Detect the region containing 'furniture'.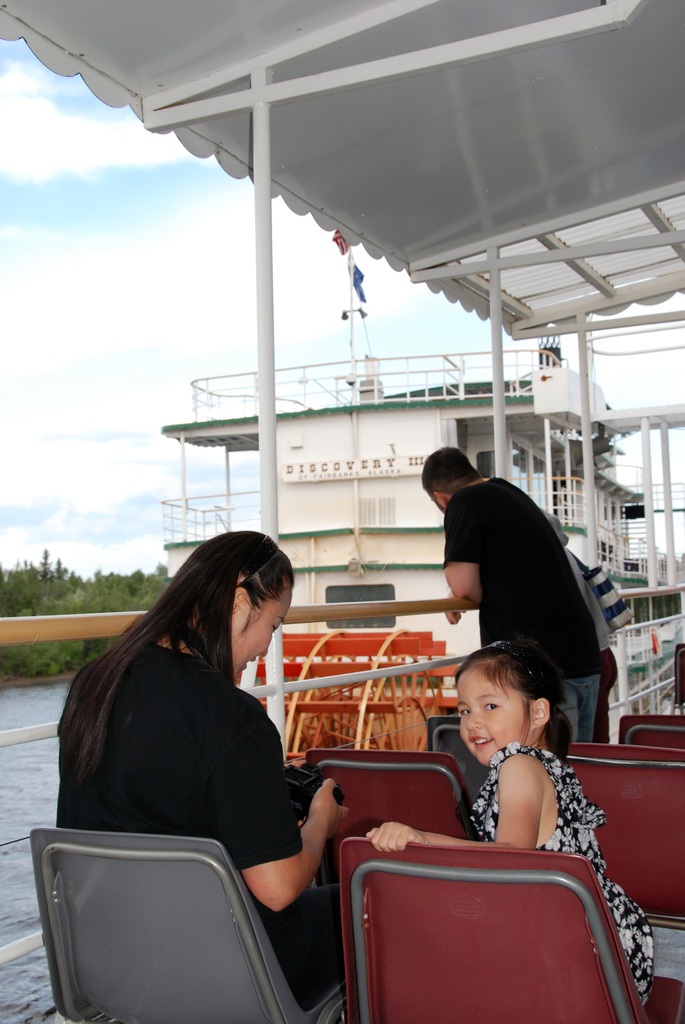
(left=29, top=827, right=346, bottom=1023).
